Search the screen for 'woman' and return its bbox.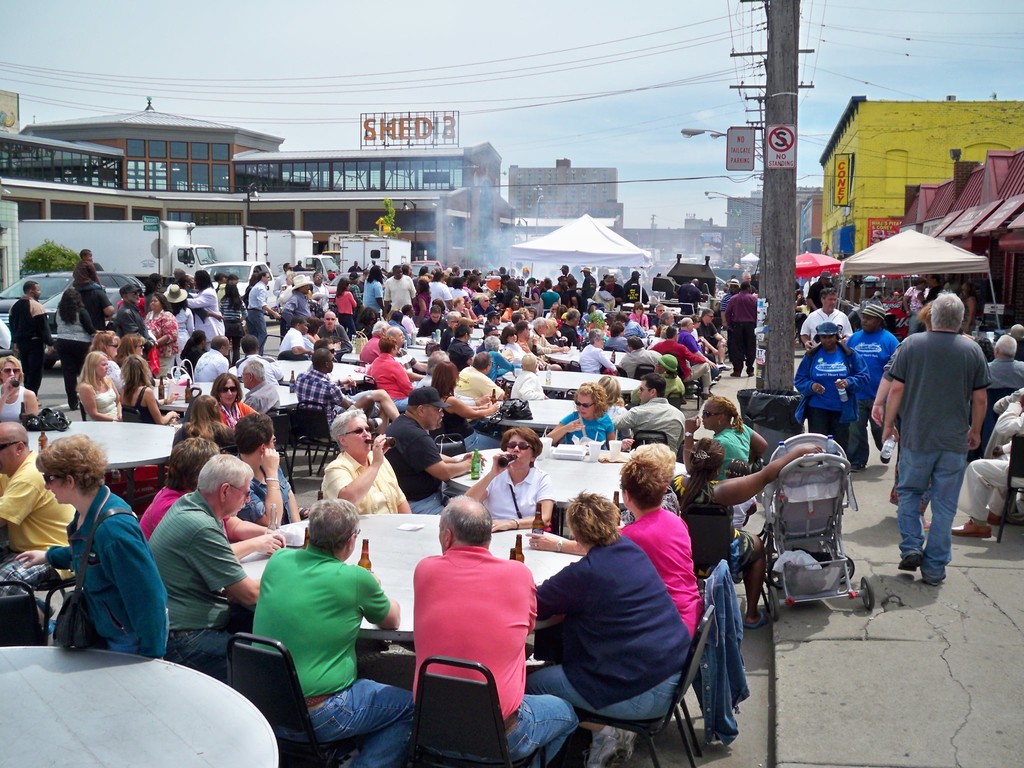
Found: BBox(610, 453, 710, 643).
